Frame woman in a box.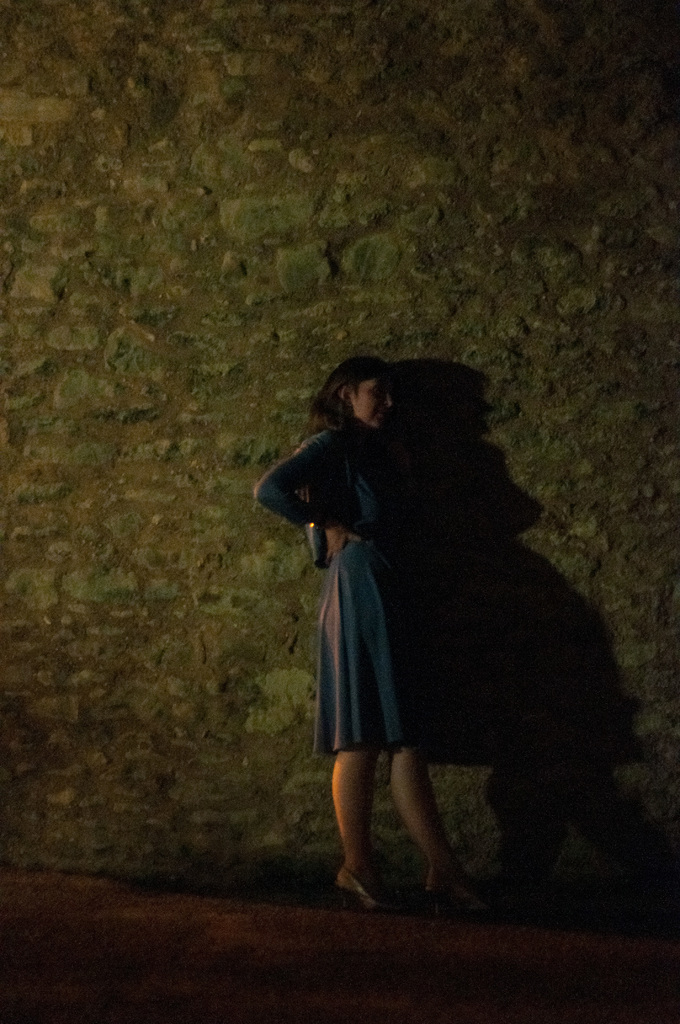
box=[284, 355, 562, 884].
